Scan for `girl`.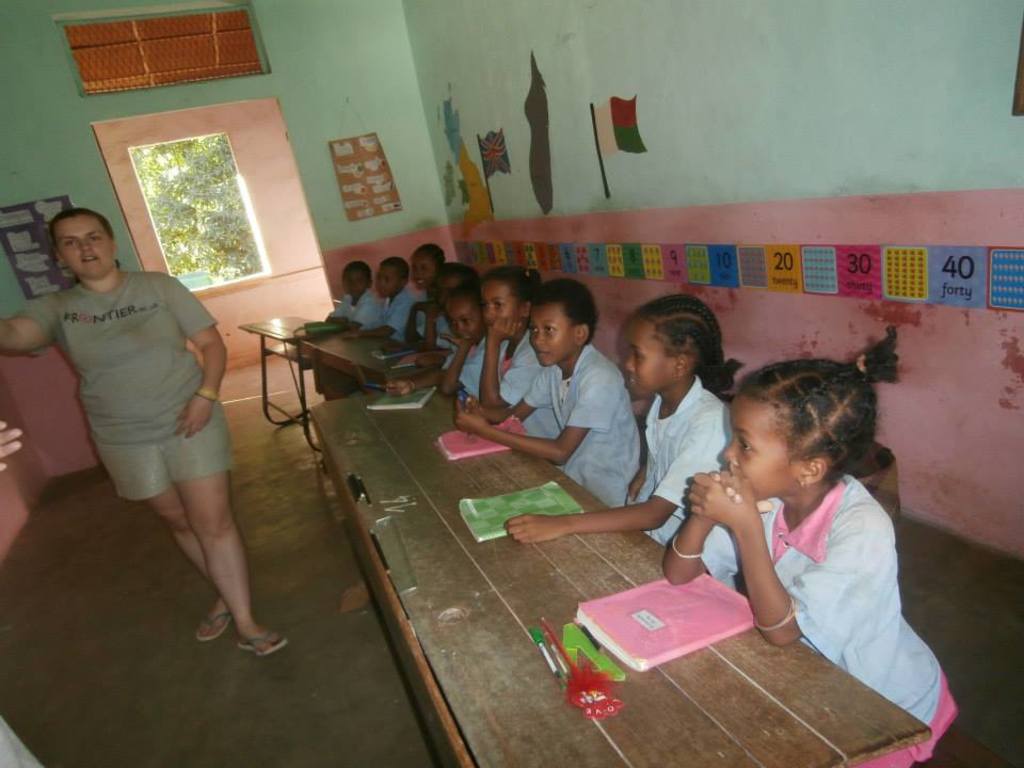
Scan result: (453,271,641,511).
